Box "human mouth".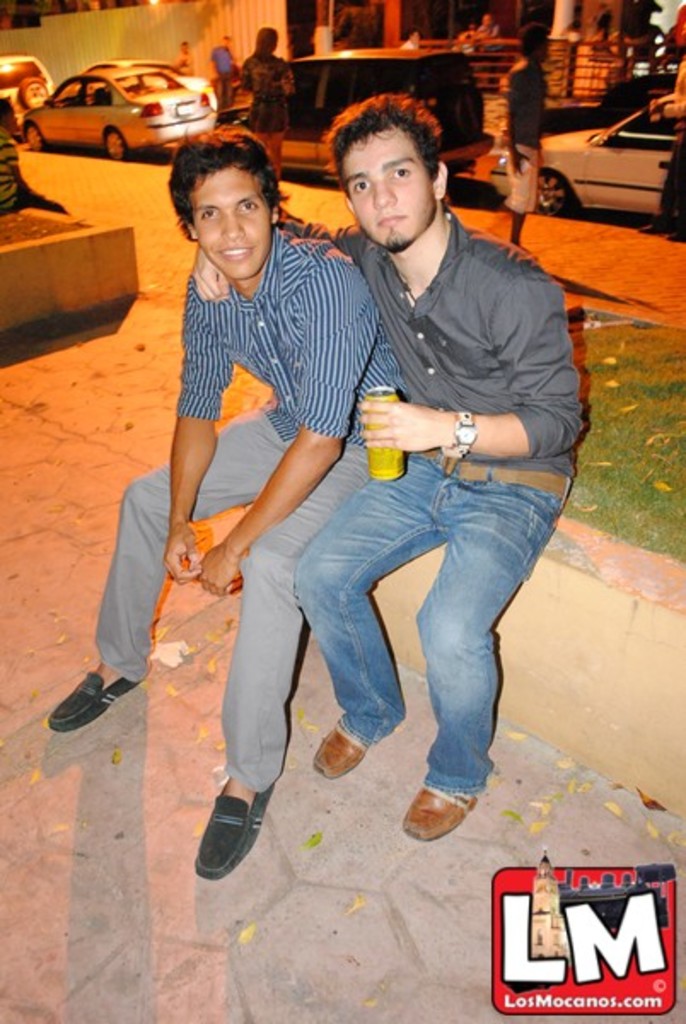
bbox=(218, 249, 254, 259).
